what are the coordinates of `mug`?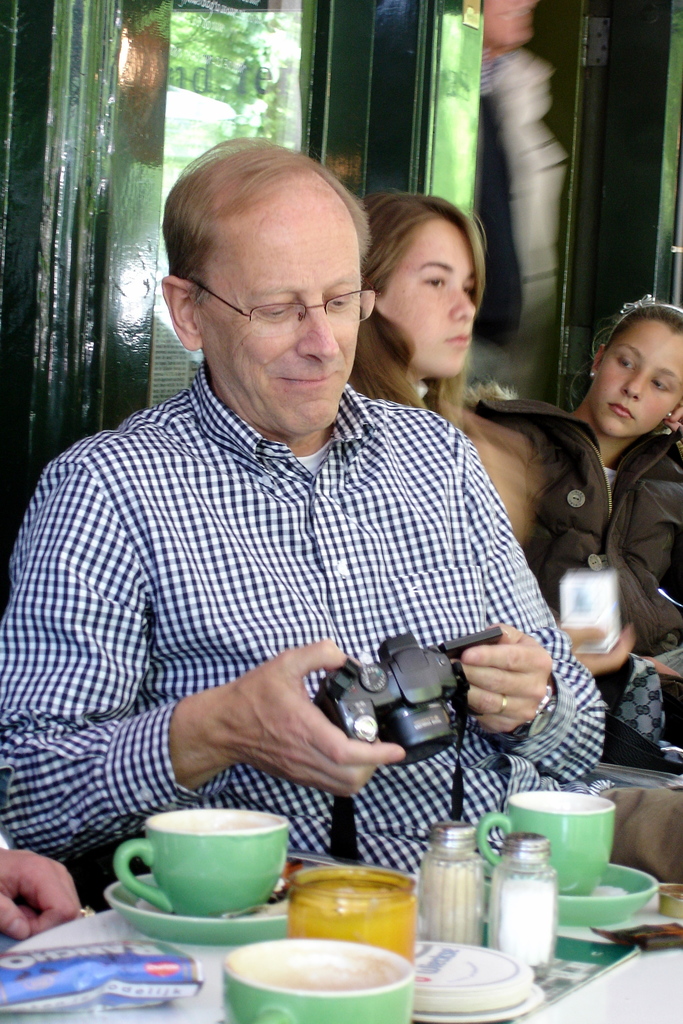
481,791,618,898.
